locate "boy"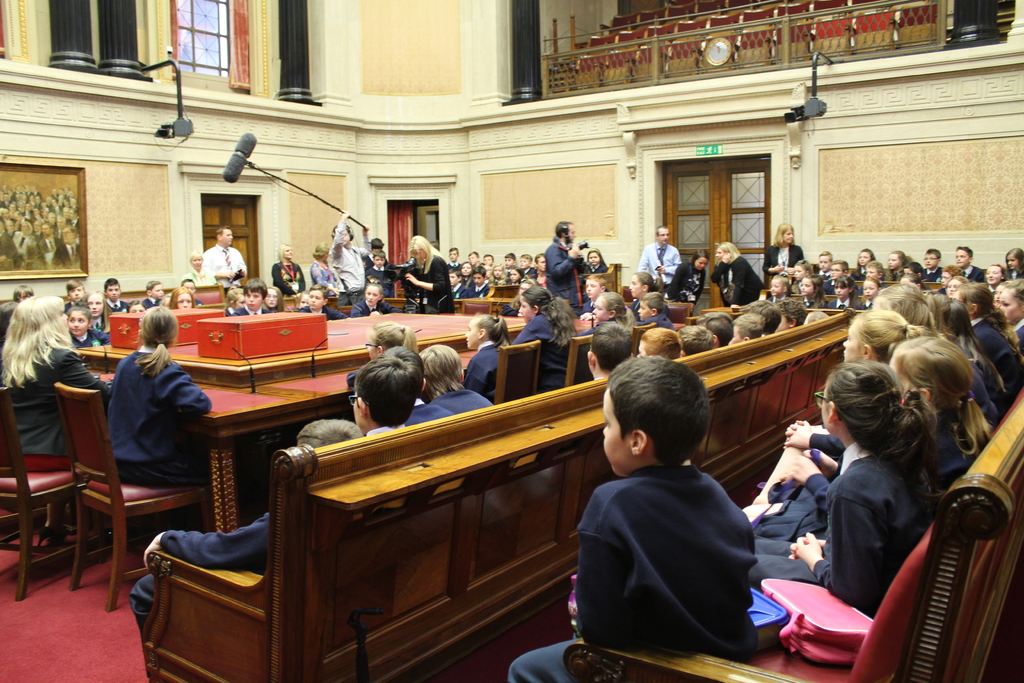
select_region(470, 266, 496, 299)
